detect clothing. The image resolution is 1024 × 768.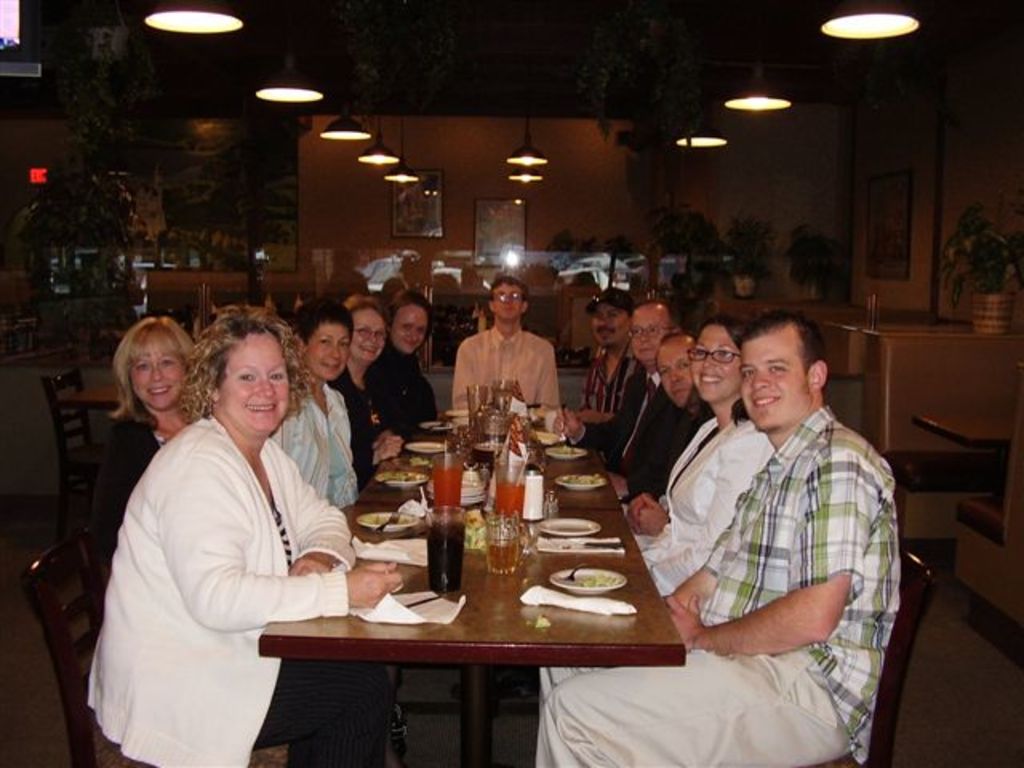
l=106, t=357, r=354, b=746.
